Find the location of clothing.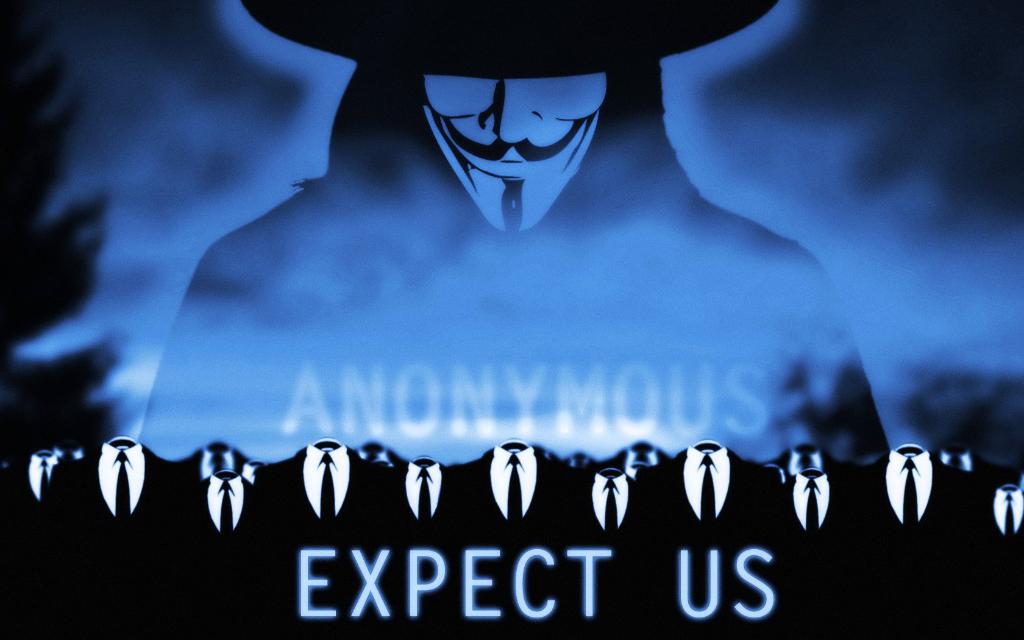
Location: {"x1": 566, "y1": 468, "x2": 647, "y2": 548}.
